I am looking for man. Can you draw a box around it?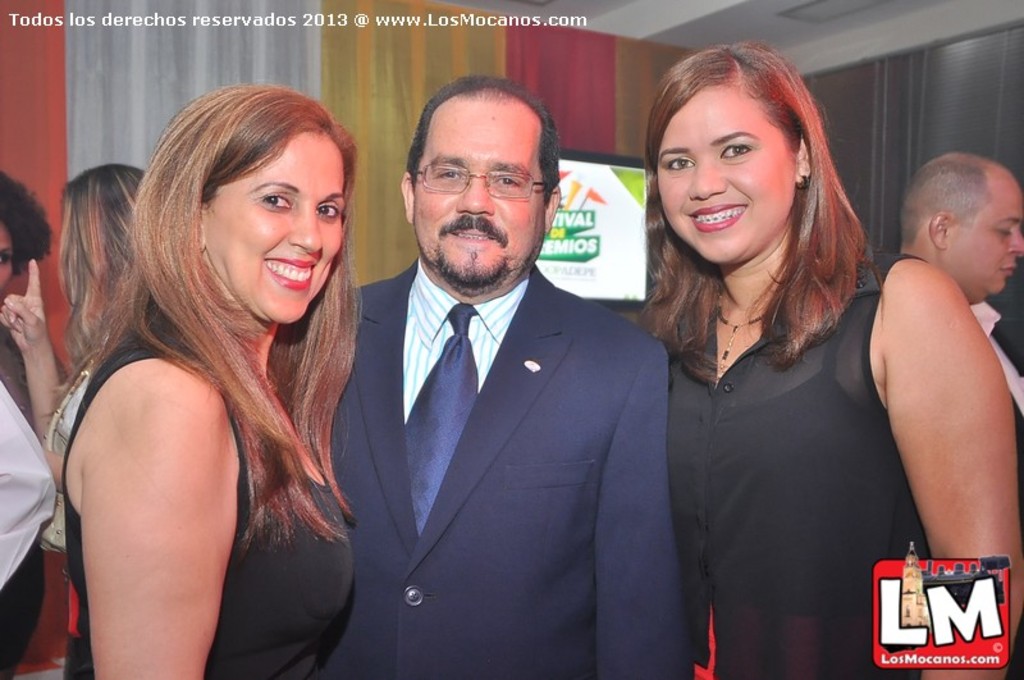
Sure, the bounding box is (310,78,691,679).
